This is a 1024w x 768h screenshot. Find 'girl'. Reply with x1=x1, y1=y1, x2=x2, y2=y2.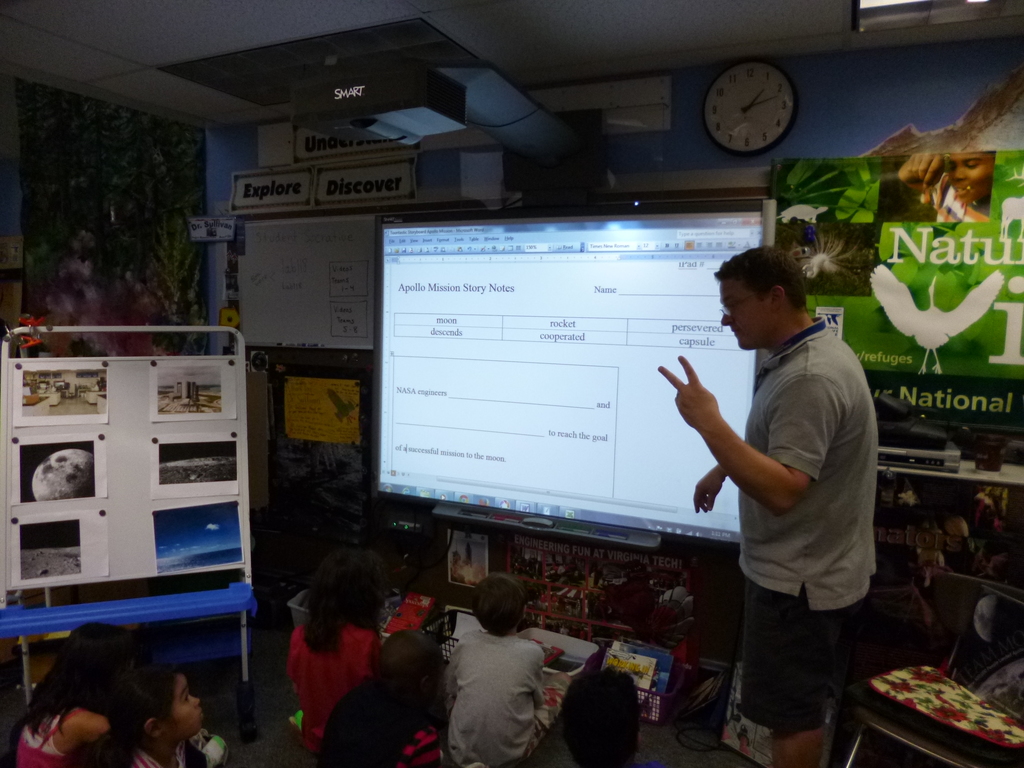
x1=69, y1=662, x2=197, y2=767.
